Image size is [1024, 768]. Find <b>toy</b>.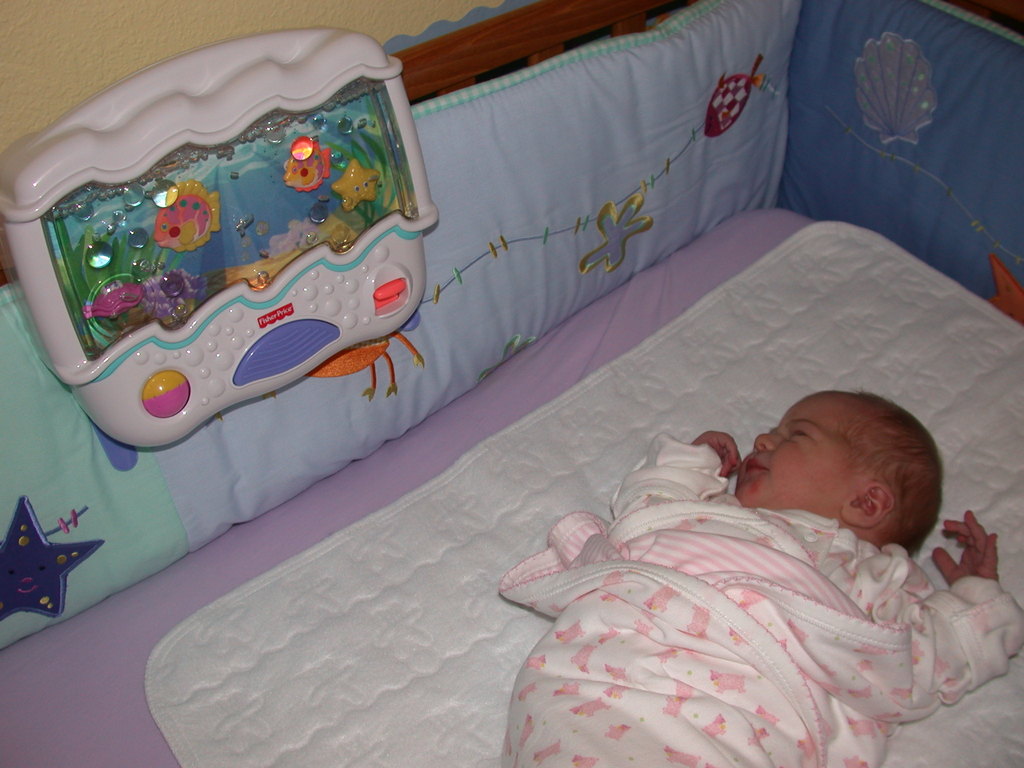
box(0, 15, 442, 456).
